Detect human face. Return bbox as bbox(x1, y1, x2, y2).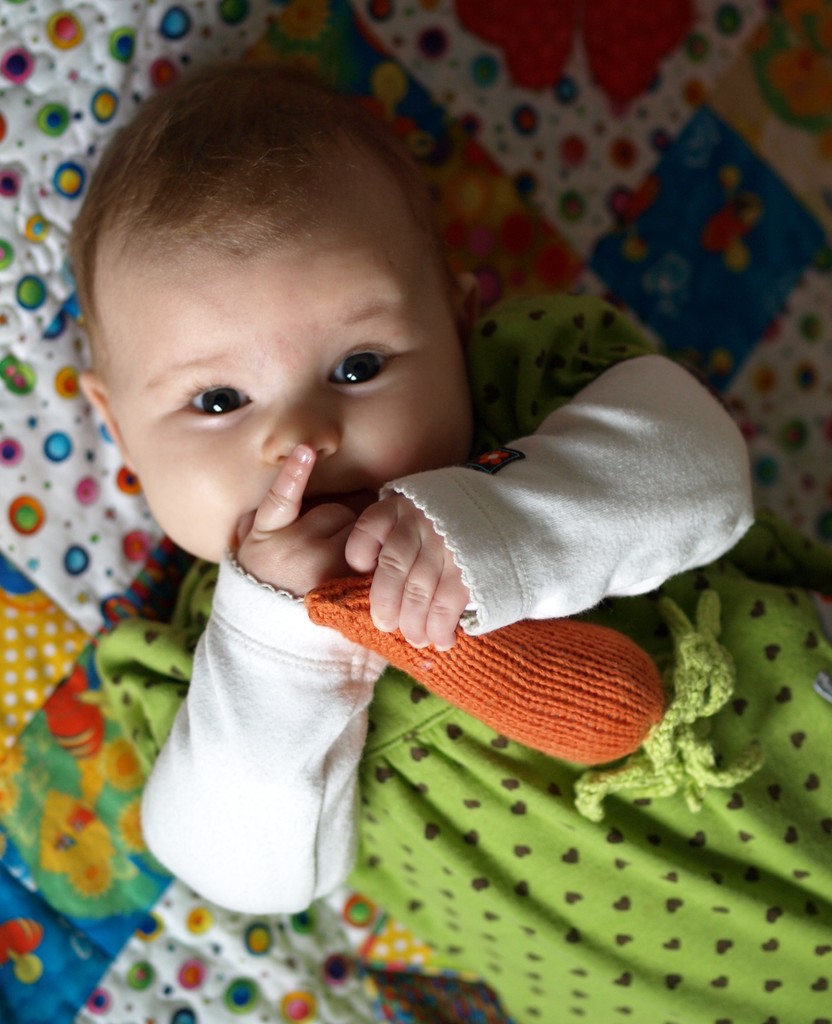
bbox(111, 238, 482, 567).
